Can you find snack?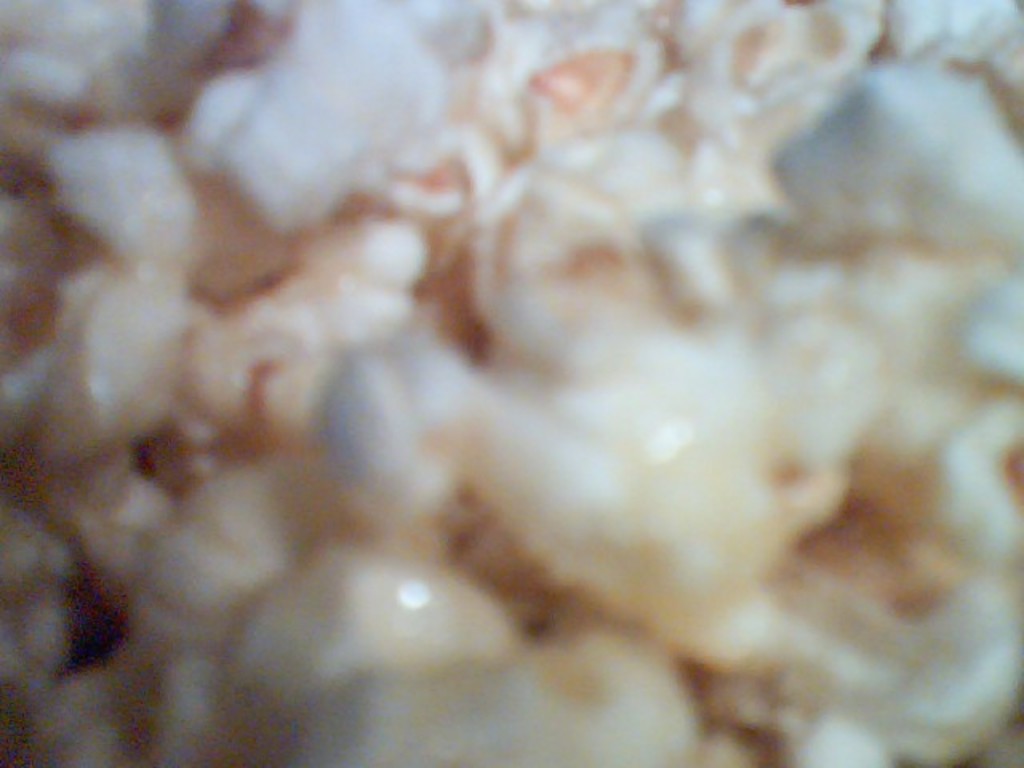
Yes, bounding box: bbox=(0, 32, 1022, 767).
